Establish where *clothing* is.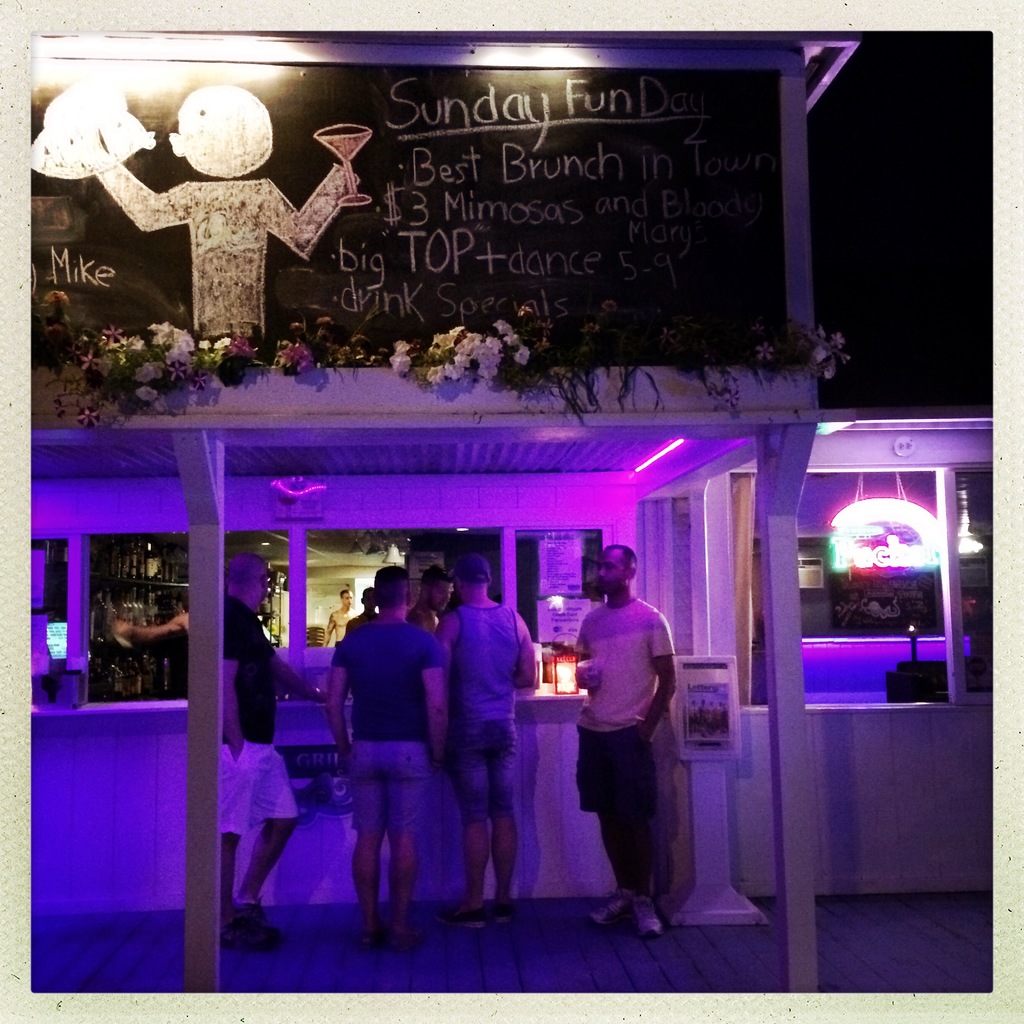
Established at locate(328, 621, 445, 833).
